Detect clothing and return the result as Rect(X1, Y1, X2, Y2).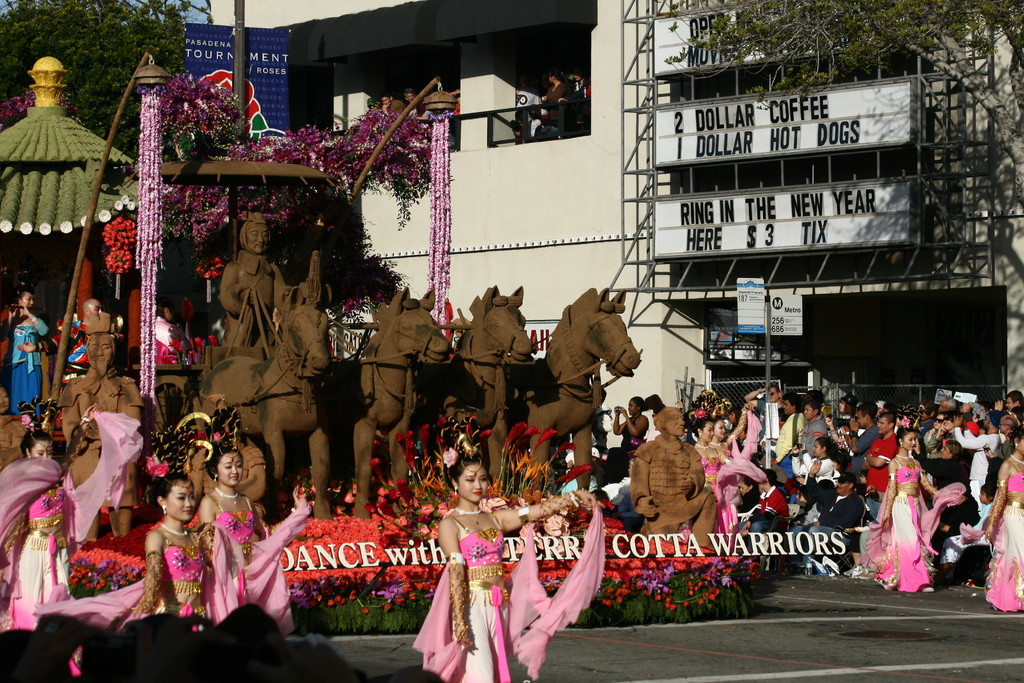
Rect(30, 538, 206, 630).
